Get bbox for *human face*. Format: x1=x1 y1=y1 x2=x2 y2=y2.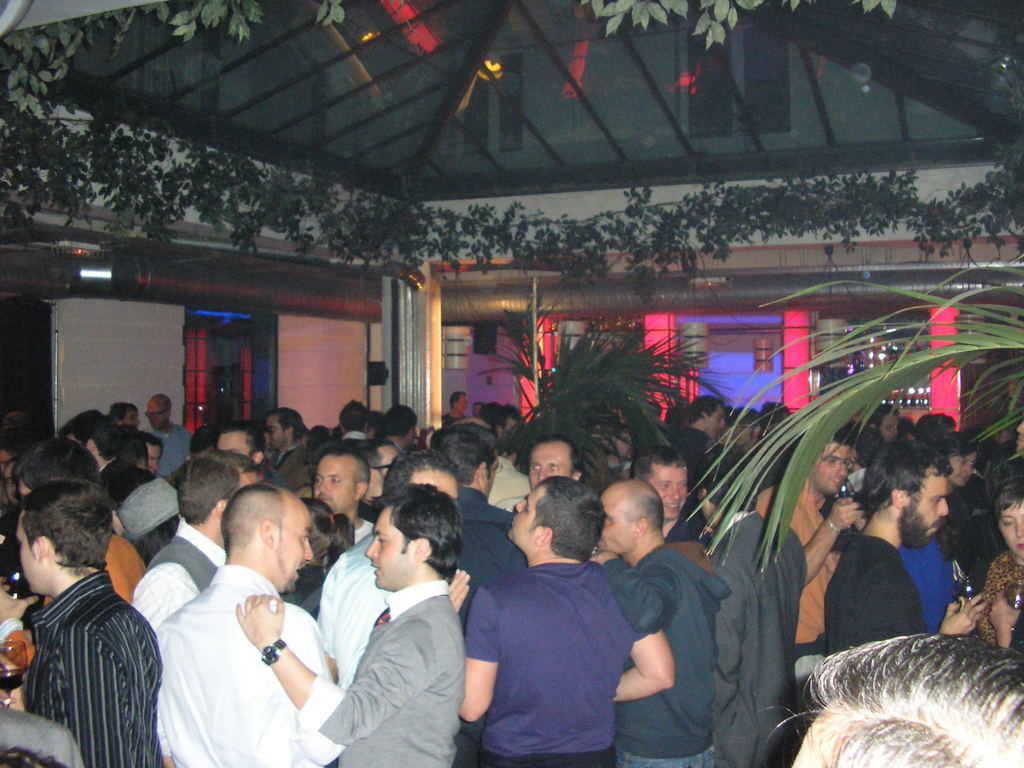
x1=595 y1=486 x2=634 y2=552.
